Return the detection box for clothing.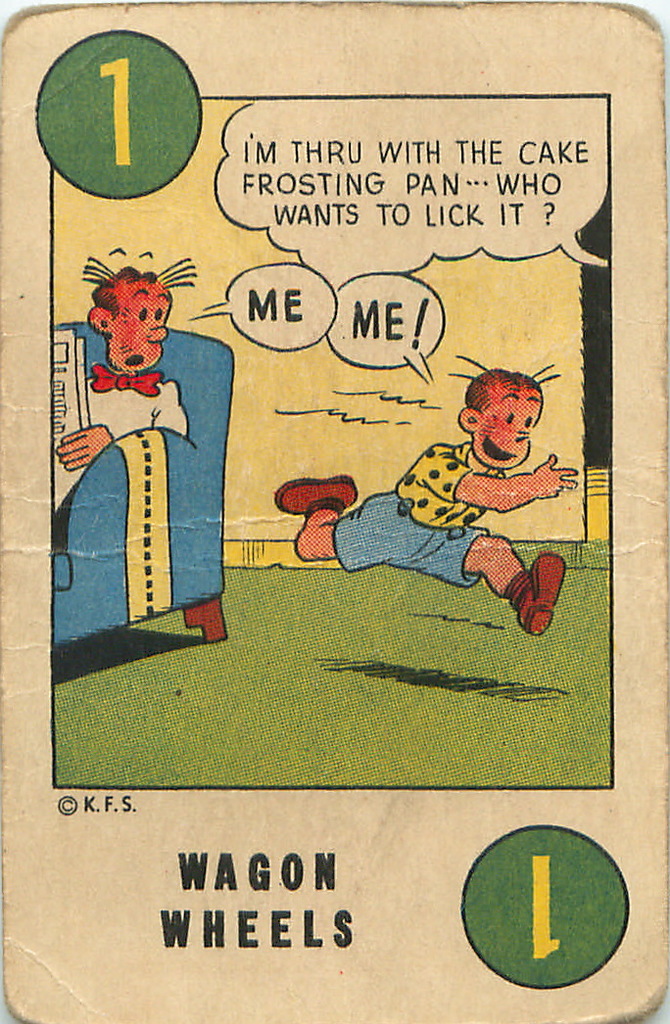
select_region(334, 444, 504, 591).
